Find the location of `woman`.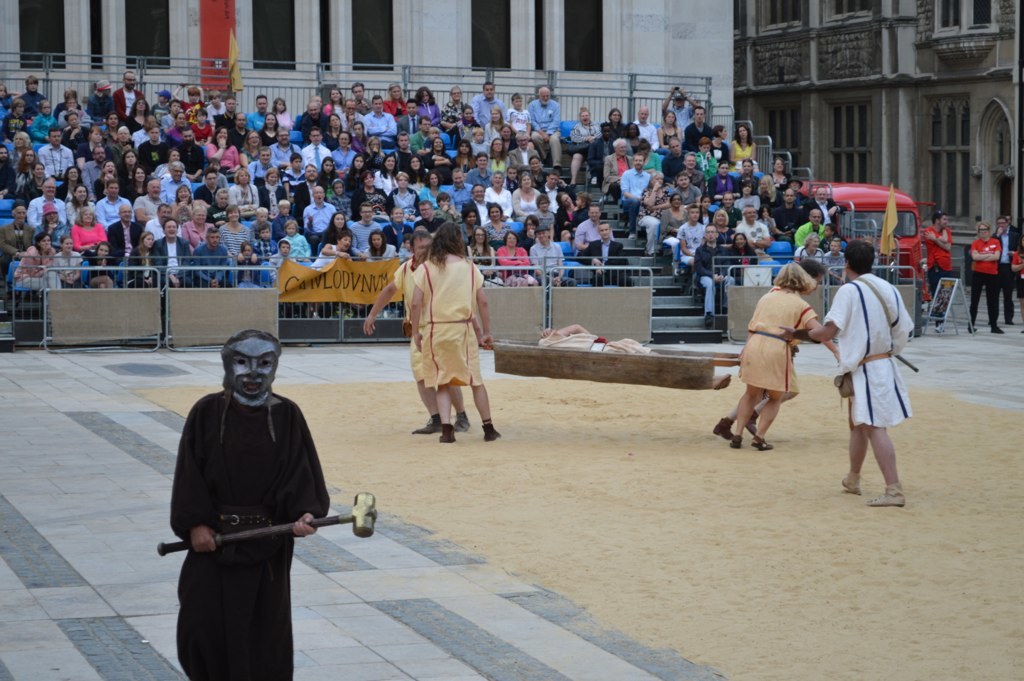
Location: 967 220 1009 331.
